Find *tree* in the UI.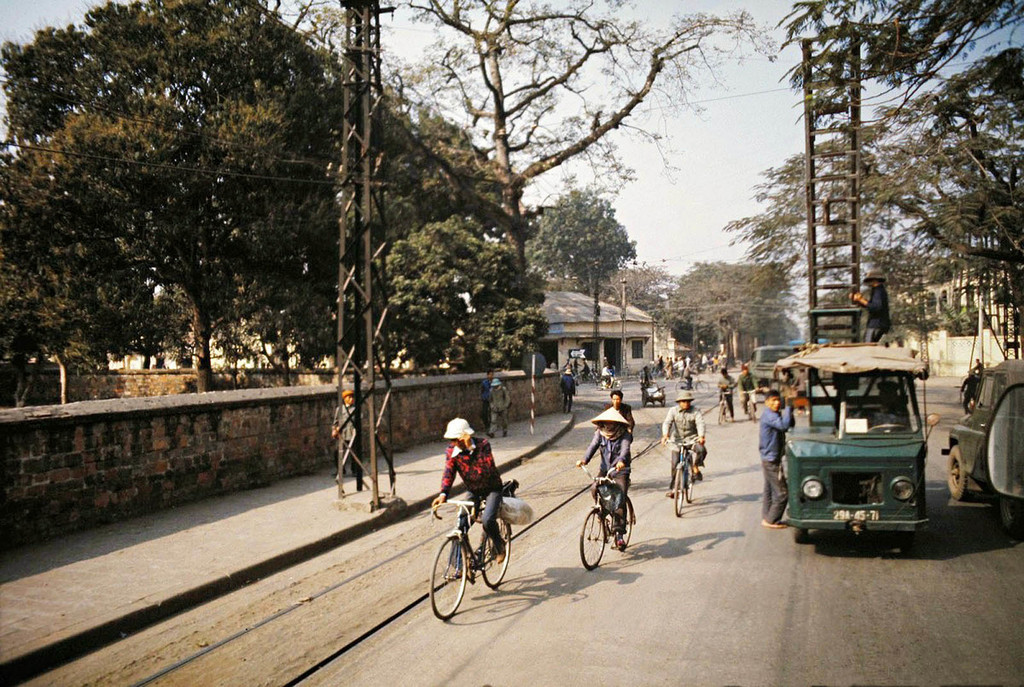
UI element at <bbox>730, 0, 1023, 379</bbox>.
